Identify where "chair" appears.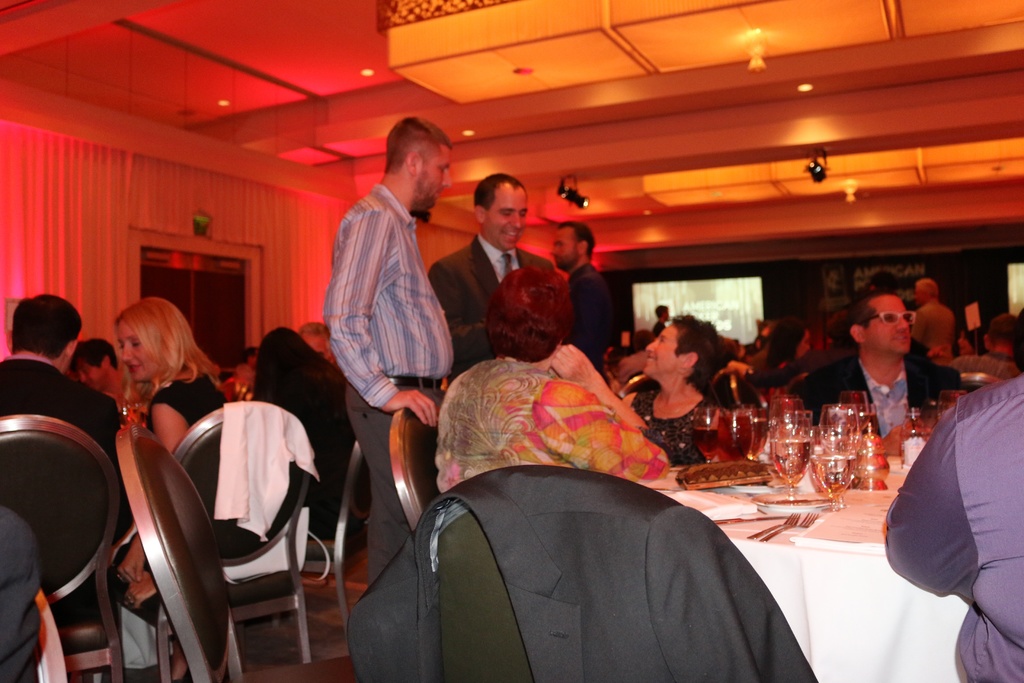
Appears at <box>298,447,371,639</box>.
